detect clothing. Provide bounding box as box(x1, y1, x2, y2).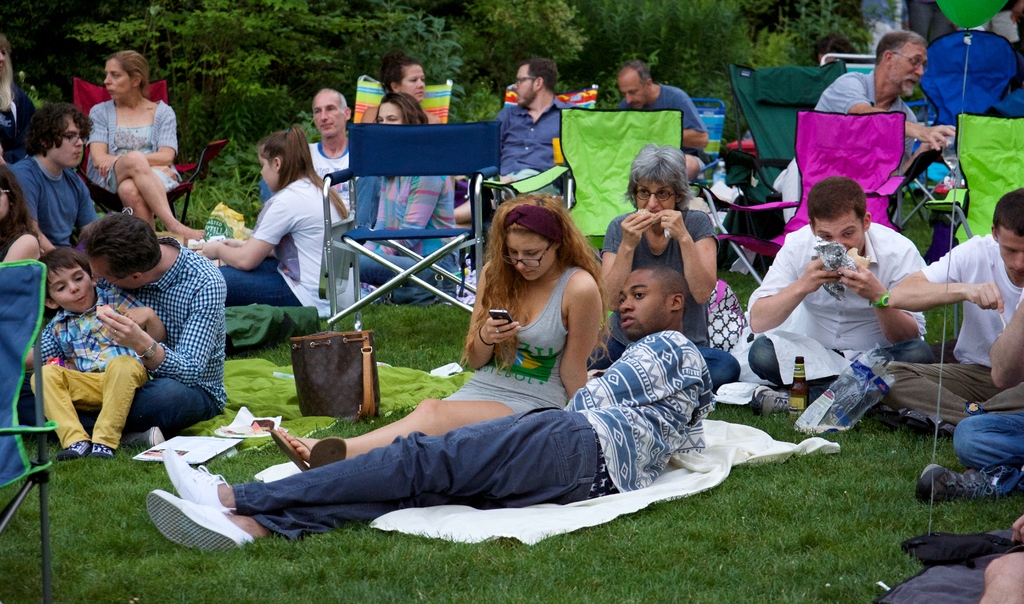
box(445, 256, 568, 421).
